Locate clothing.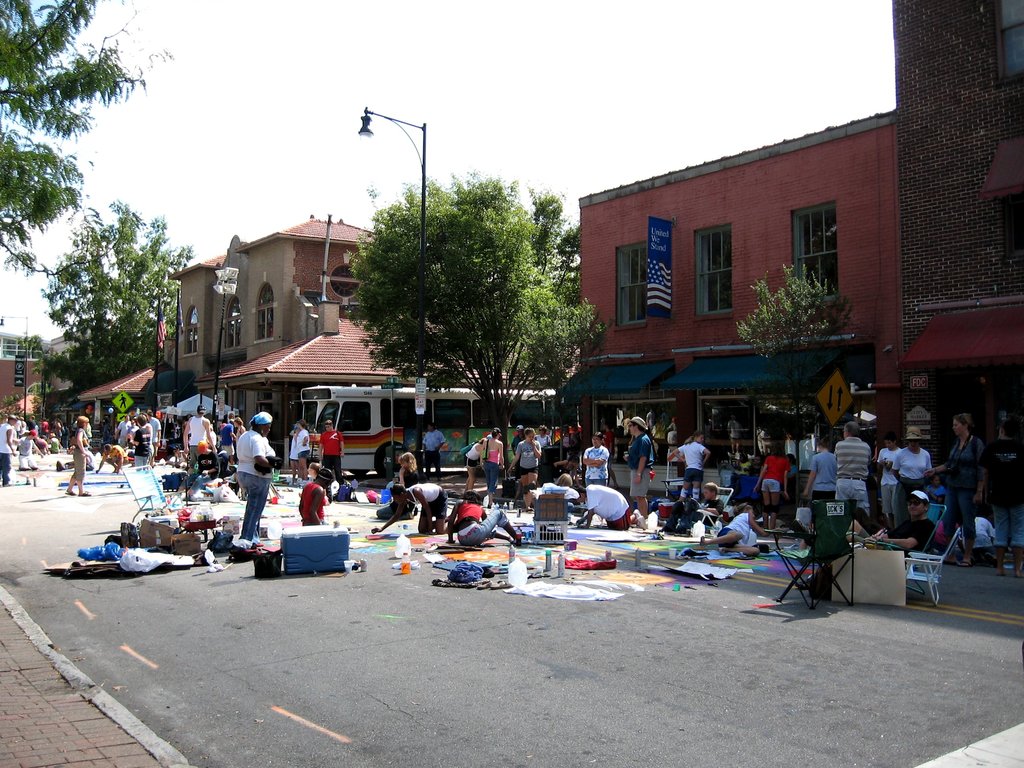
Bounding box: <region>407, 482, 449, 522</region>.
